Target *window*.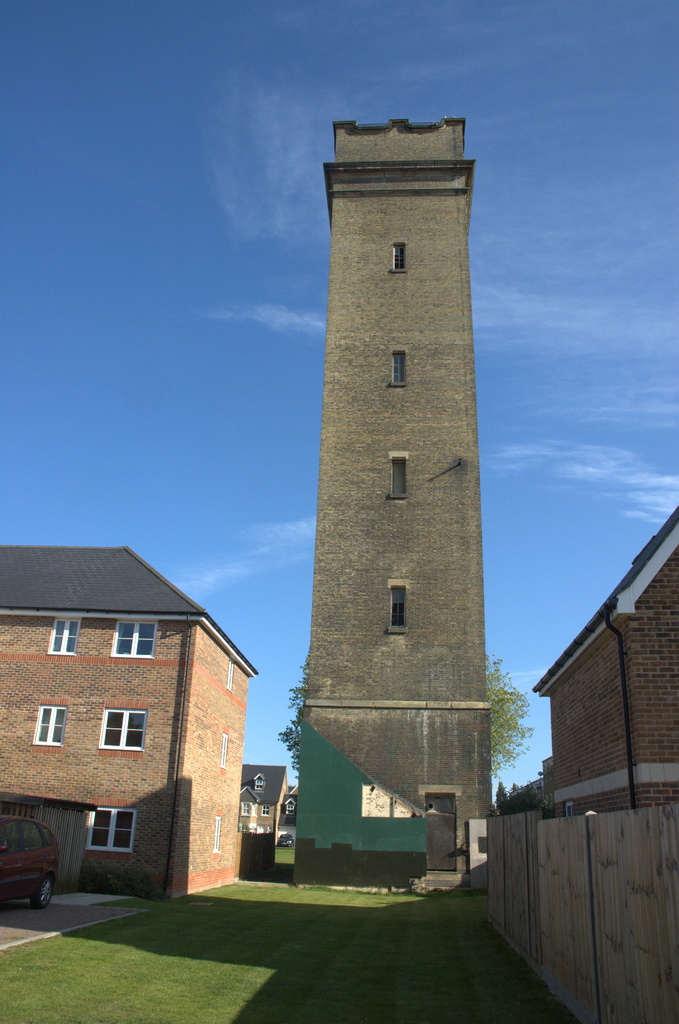
Target region: 47, 620, 84, 662.
